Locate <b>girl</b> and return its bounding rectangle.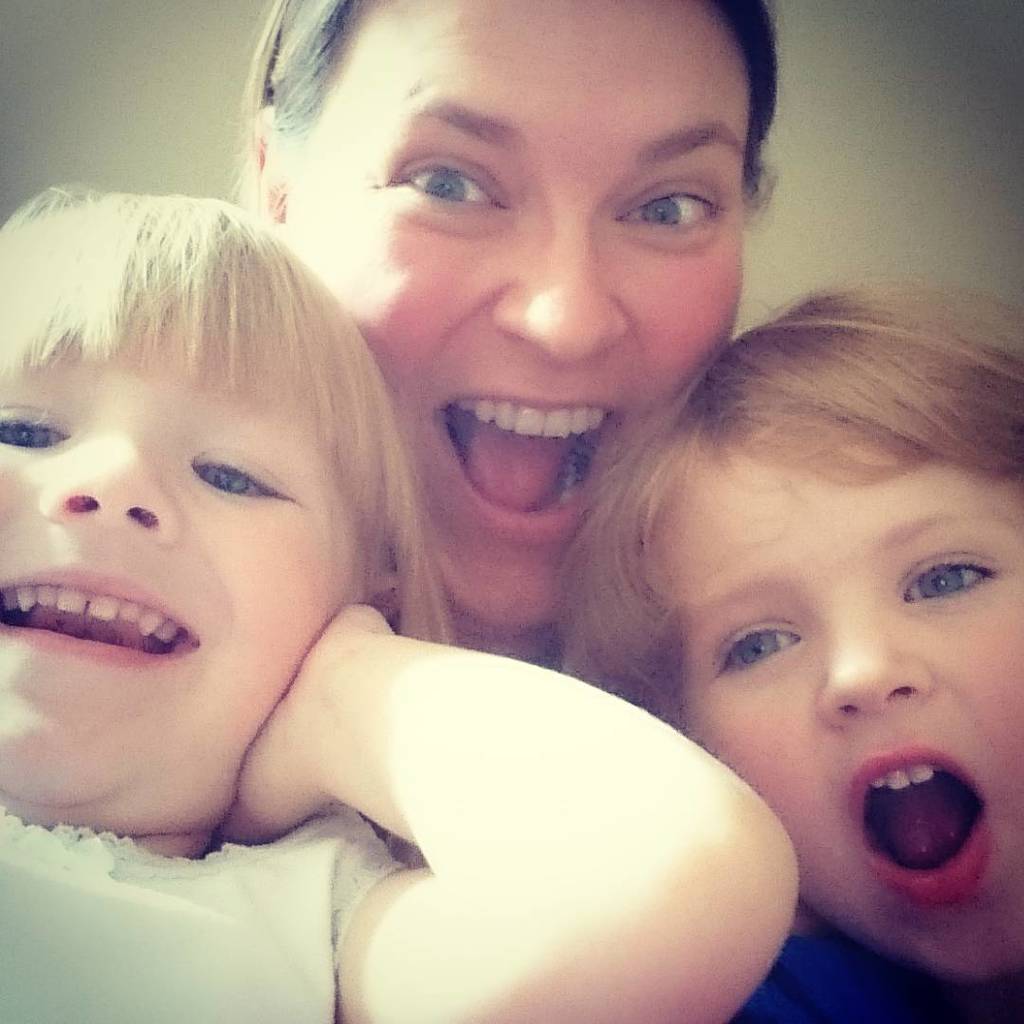
{"left": 0, "top": 180, "right": 796, "bottom": 1023}.
